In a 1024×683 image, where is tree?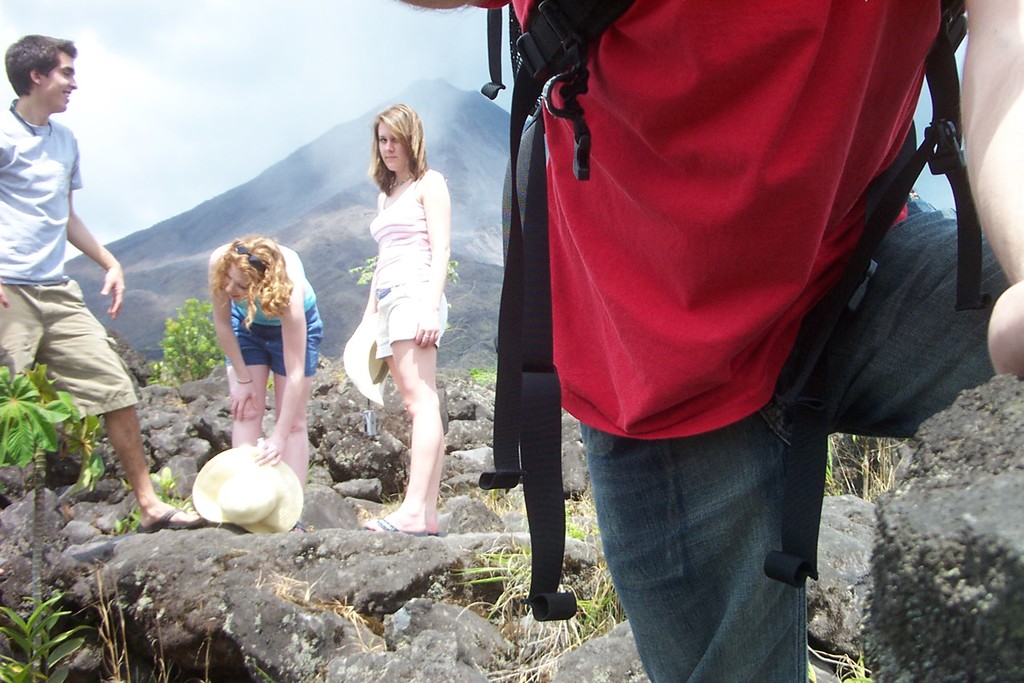
351 243 461 286.
